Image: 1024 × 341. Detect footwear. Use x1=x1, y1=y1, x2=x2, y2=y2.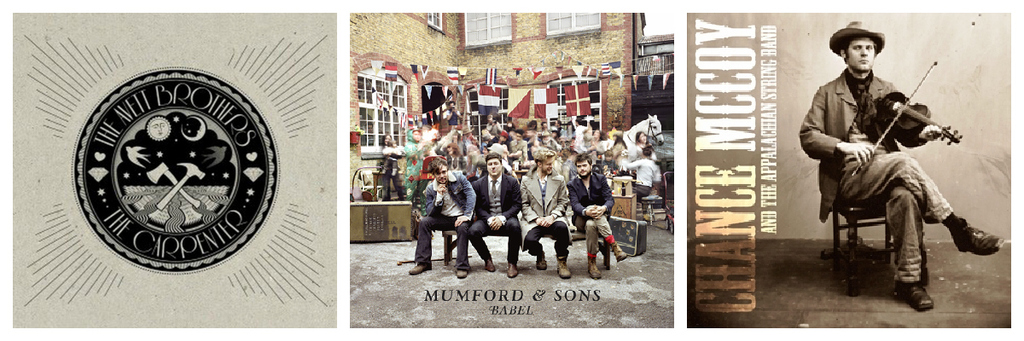
x1=536, y1=251, x2=546, y2=271.
